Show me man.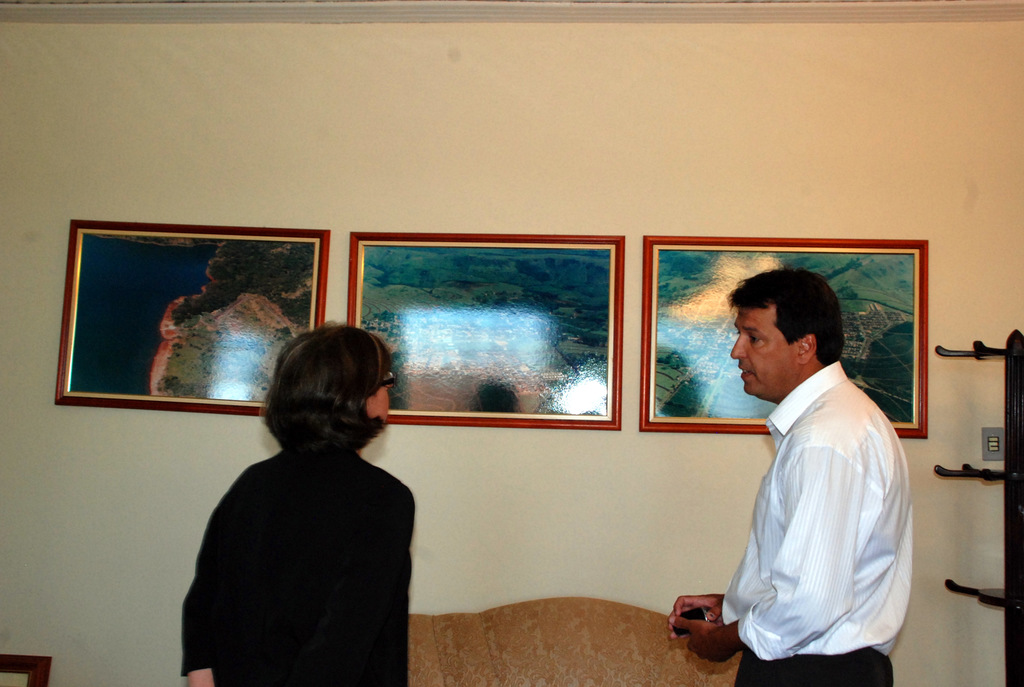
man is here: {"x1": 671, "y1": 267, "x2": 911, "y2": 686}.
